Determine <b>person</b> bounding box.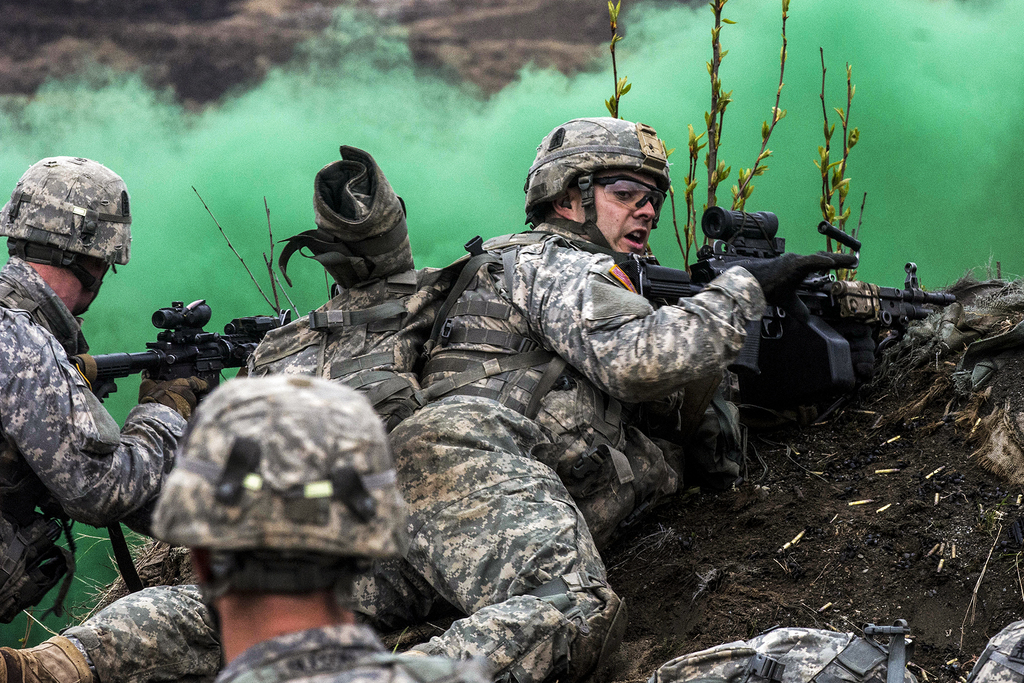
Determined: crop(0, 114, 832, 682).
